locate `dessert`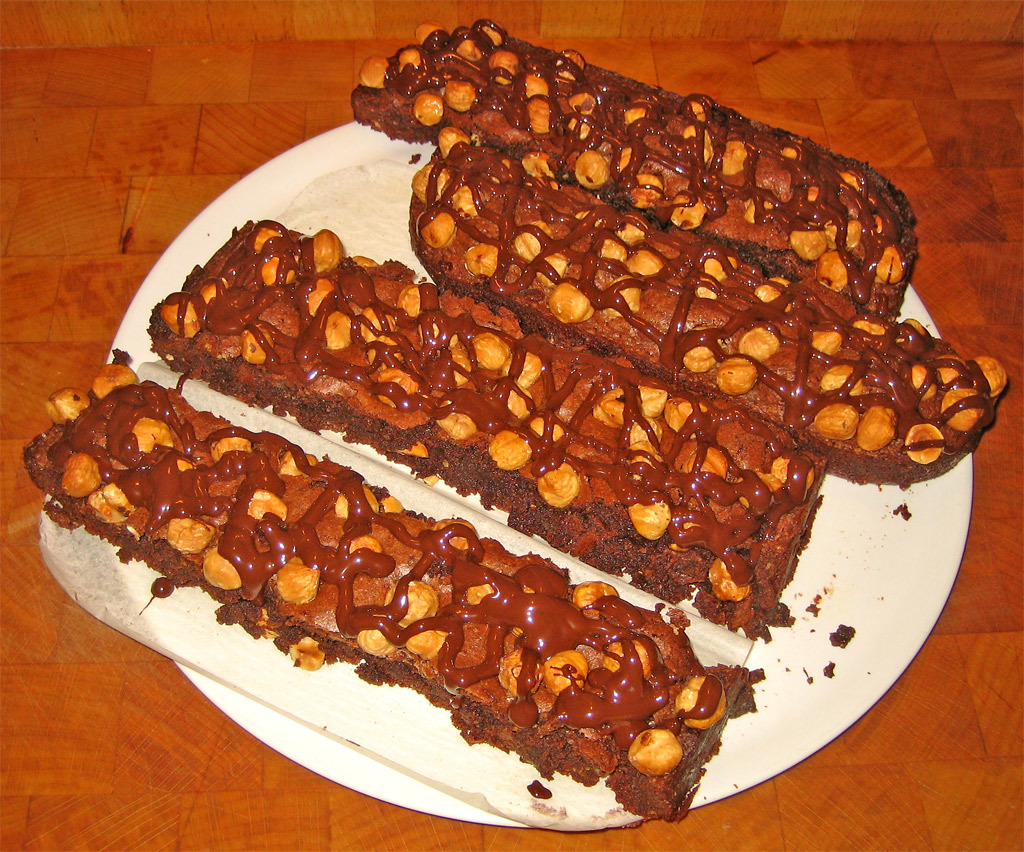
<box>49,92,934,839</box>
